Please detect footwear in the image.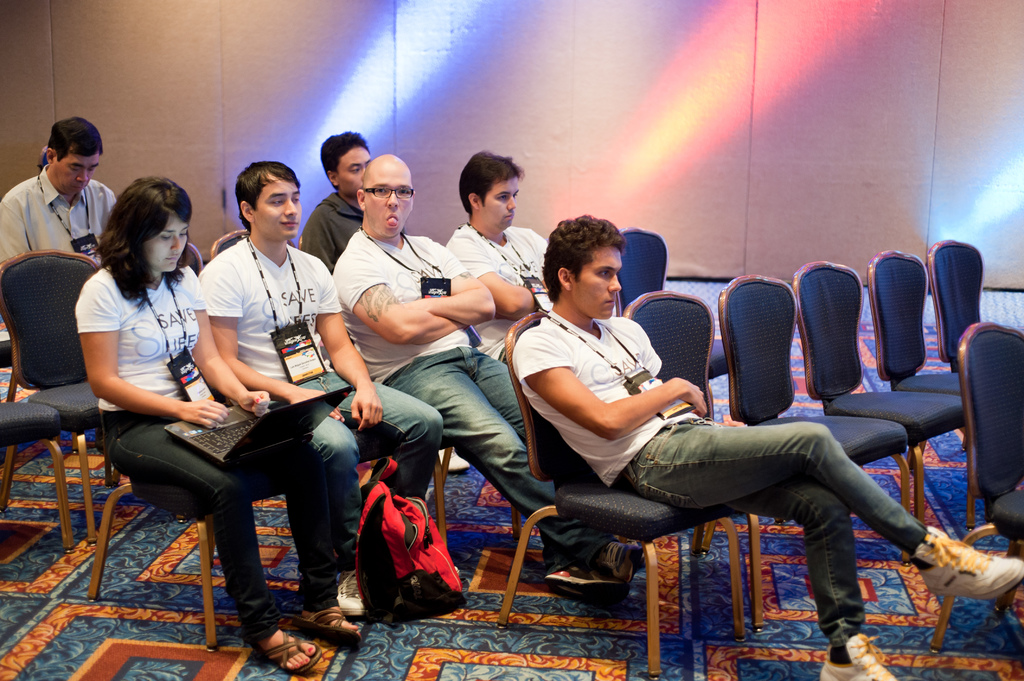
335/573/367/618.
